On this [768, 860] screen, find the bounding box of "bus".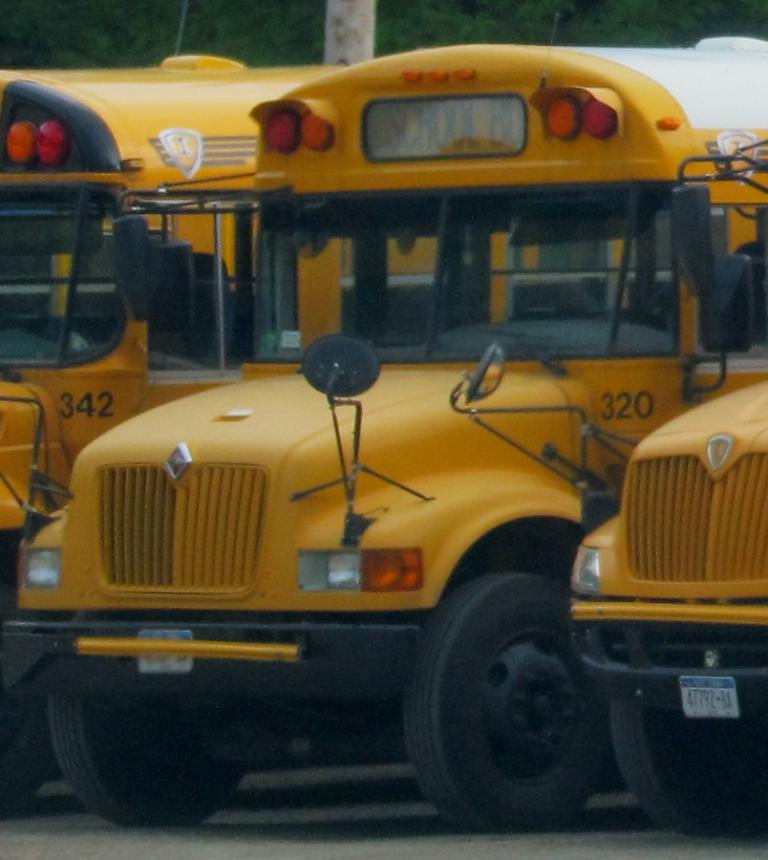
Bounding box: bbox=[564, 136, 767, 833].
